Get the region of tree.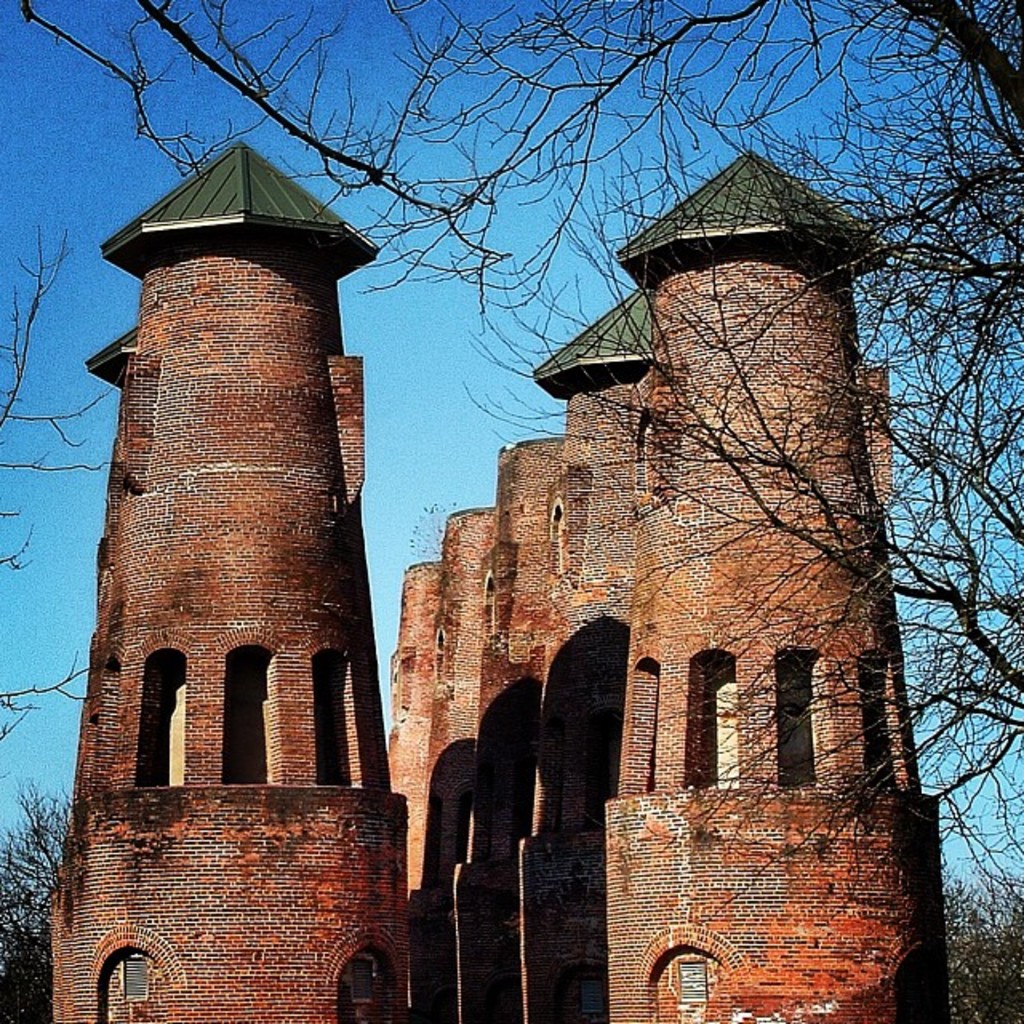
rect(18, 0, 1022, 973).
